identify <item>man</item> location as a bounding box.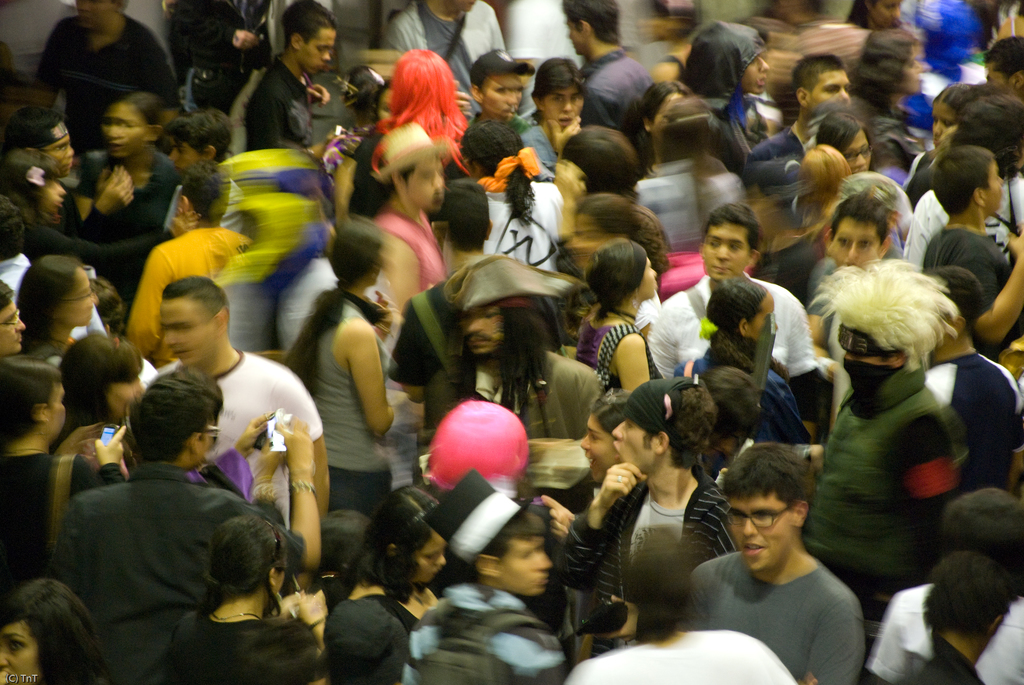
detection(127, 161, 253, 365).
